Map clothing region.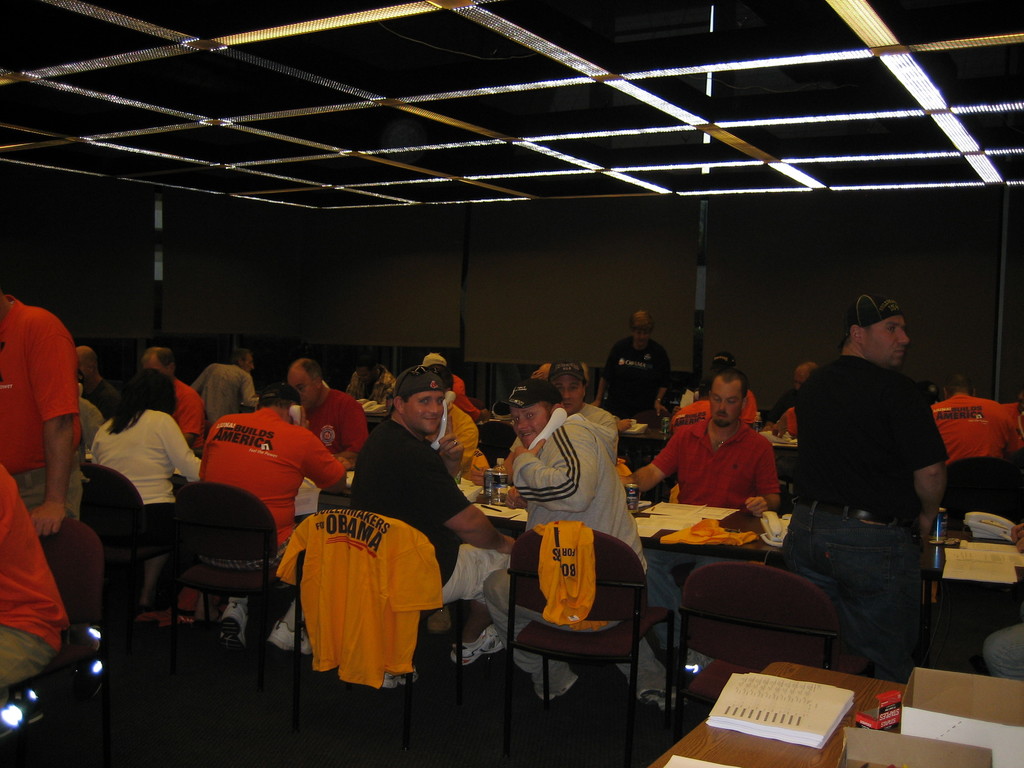
Mapped to bbox(353, 362, 397, 399).
